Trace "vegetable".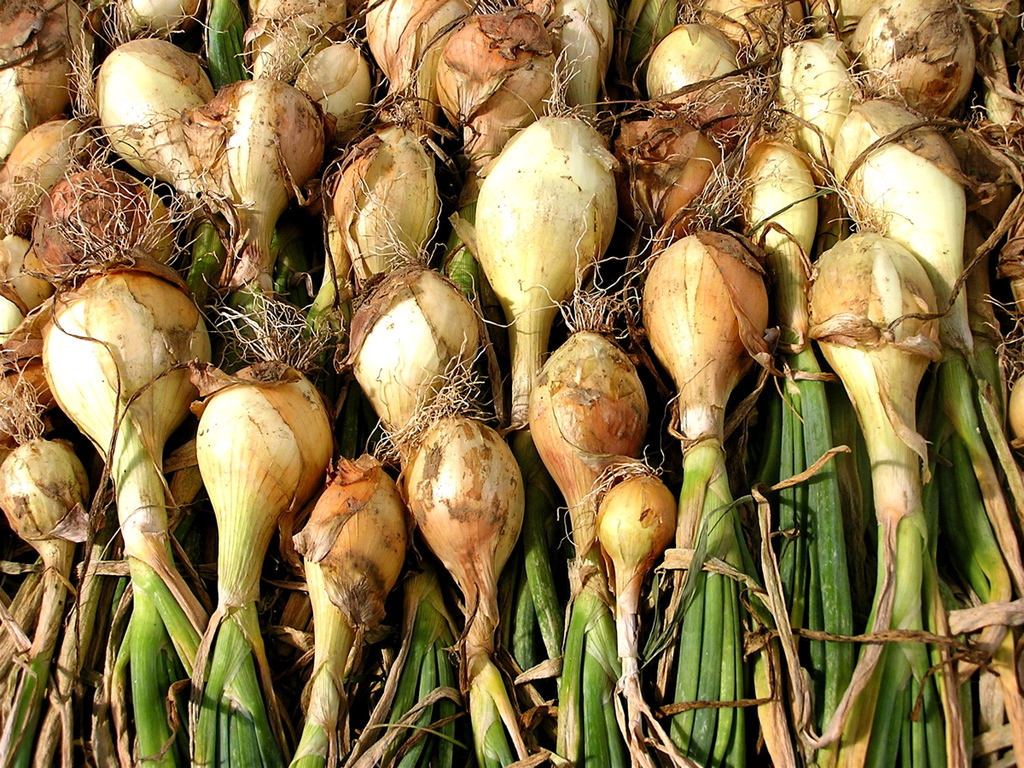
Traced to <region>750, 70, 1015, 724</region>.
